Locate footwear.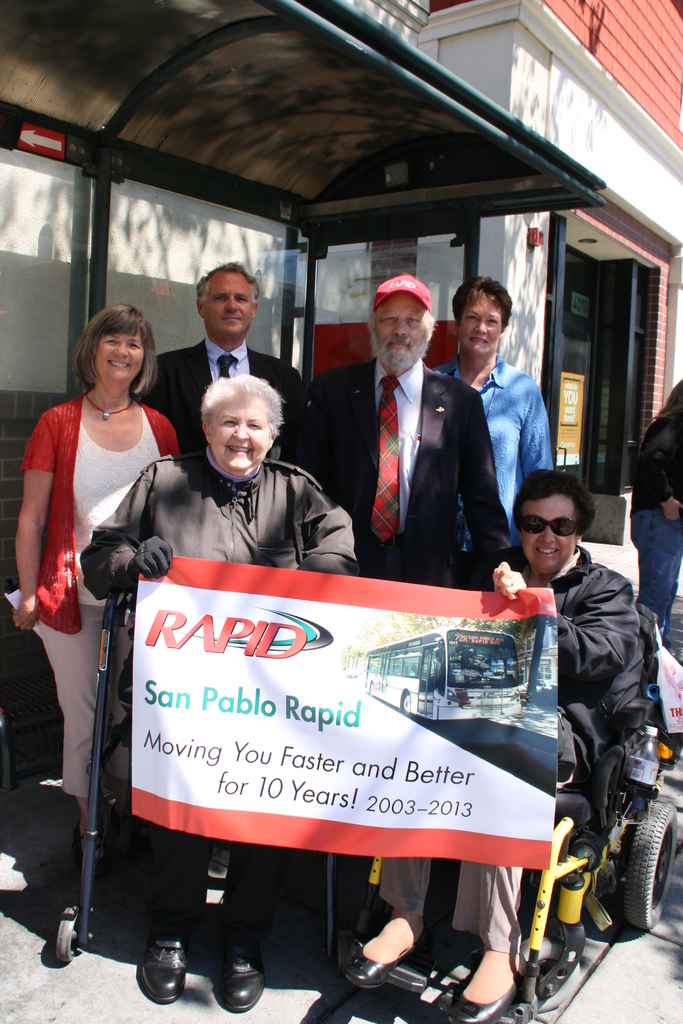
Bounding box: <box>216,949,265,1014</box>.
